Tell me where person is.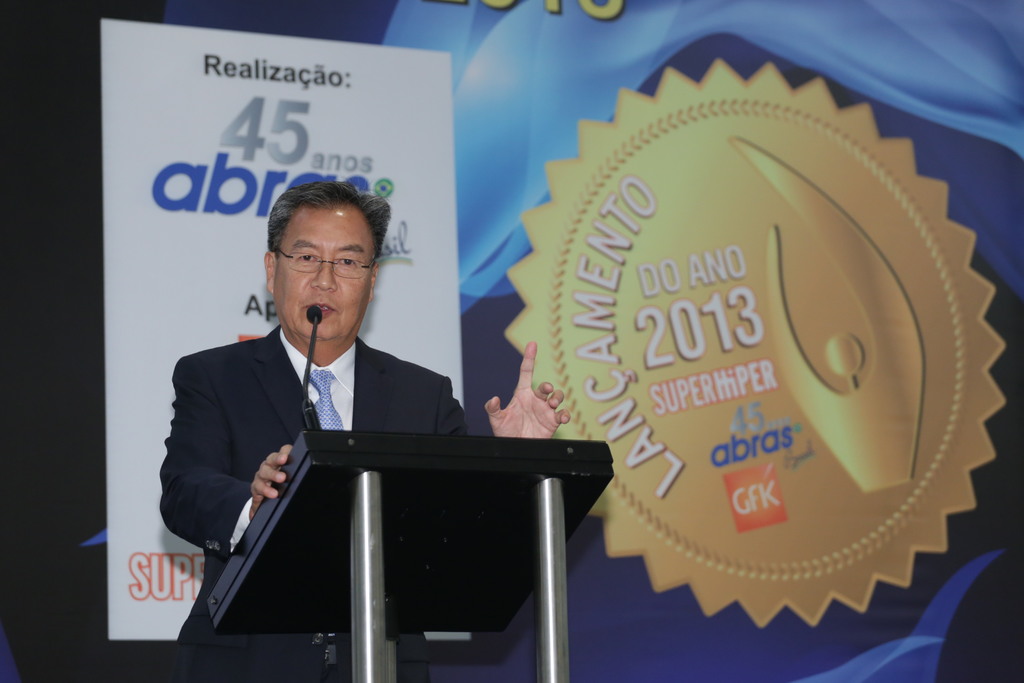
person is at crop(160, 184, 572, 682).
